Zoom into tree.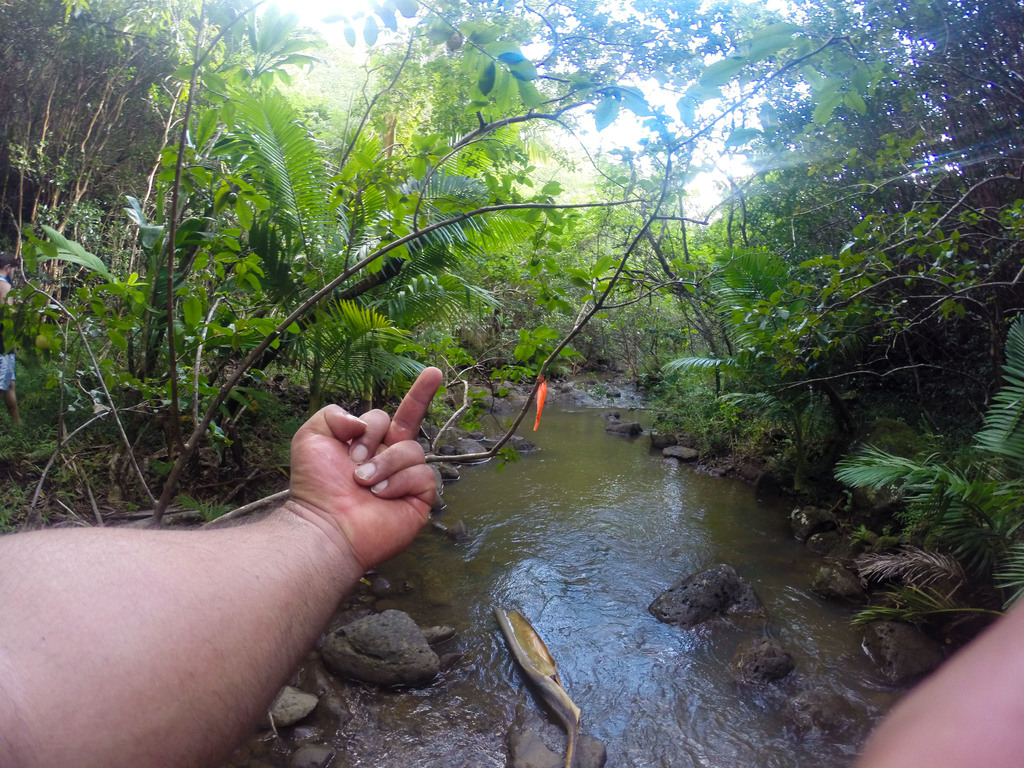
Zoom target: Rect(547, 1, 881, 388).
